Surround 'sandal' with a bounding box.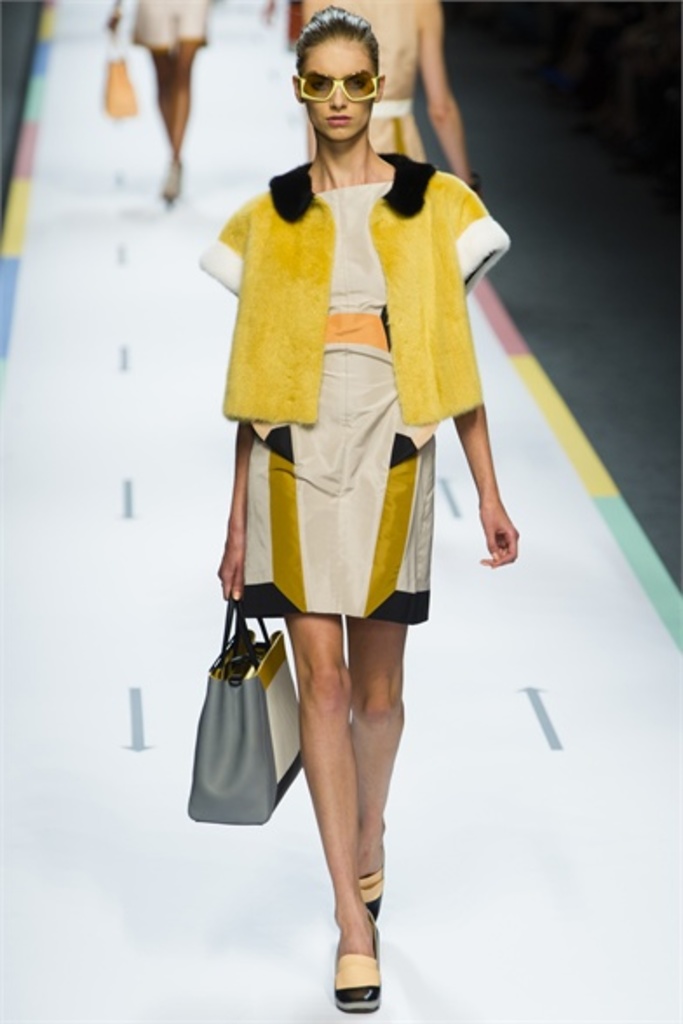
335 866 396 926.
